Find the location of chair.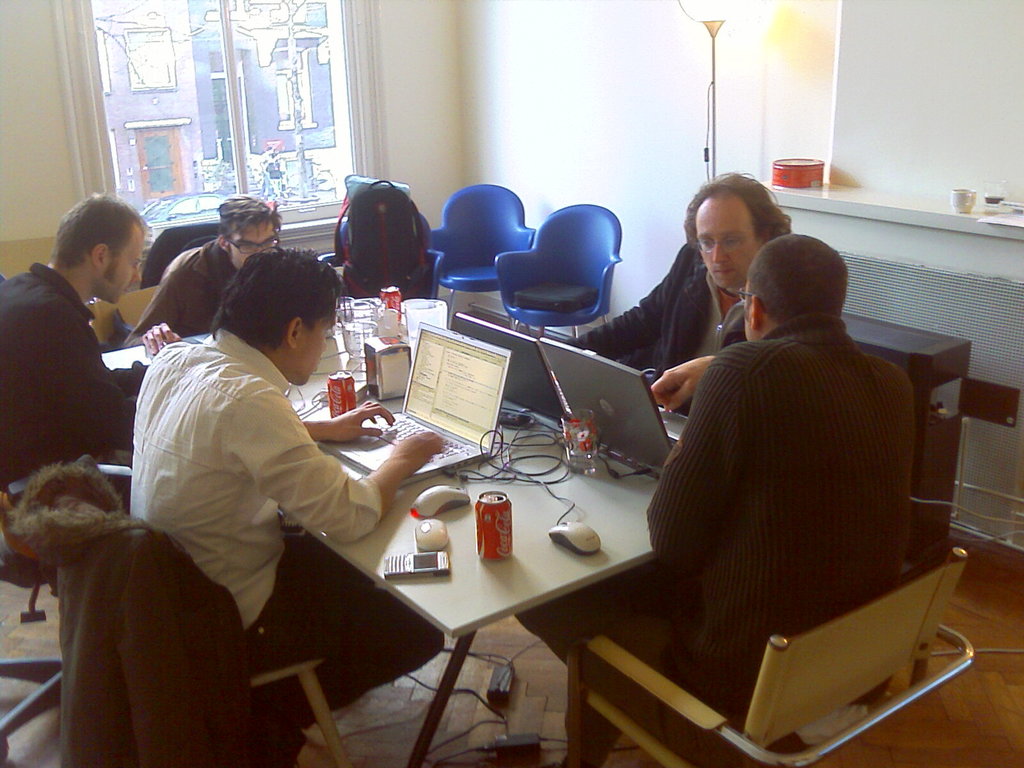
Location: {"x1": 14, "y1": 475, "x2": 360, "y2": 767}.
